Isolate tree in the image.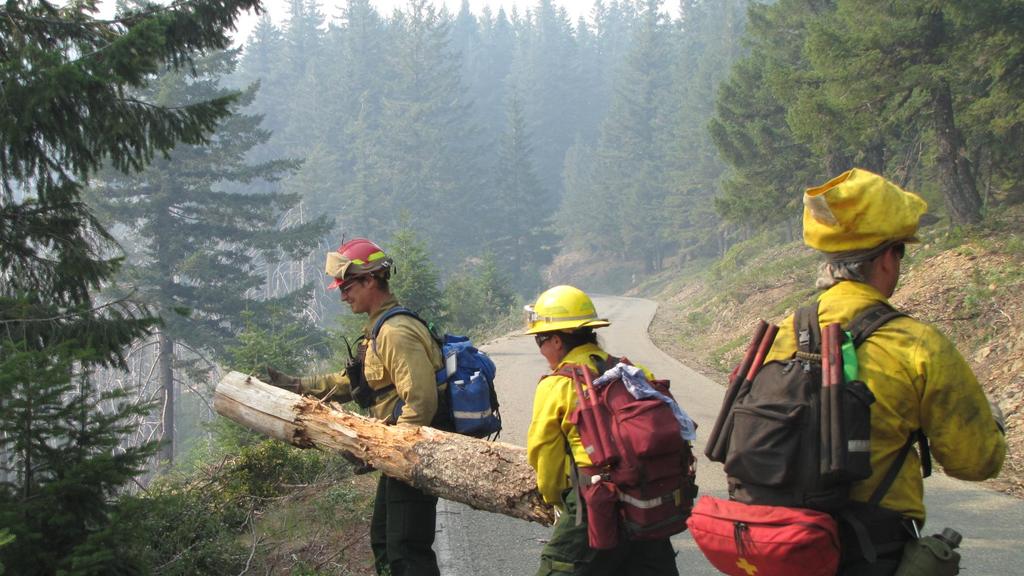
Isolated region: crop(5, 42, 216, 556).
